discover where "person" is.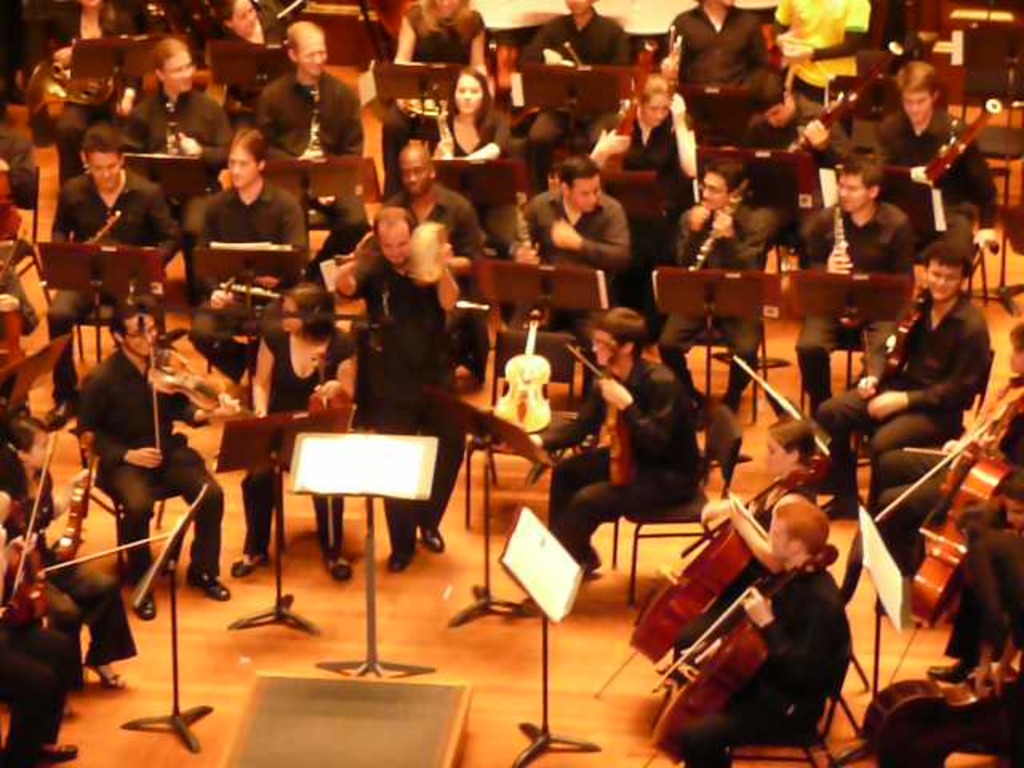
Discovered at (651,150,762,429).
